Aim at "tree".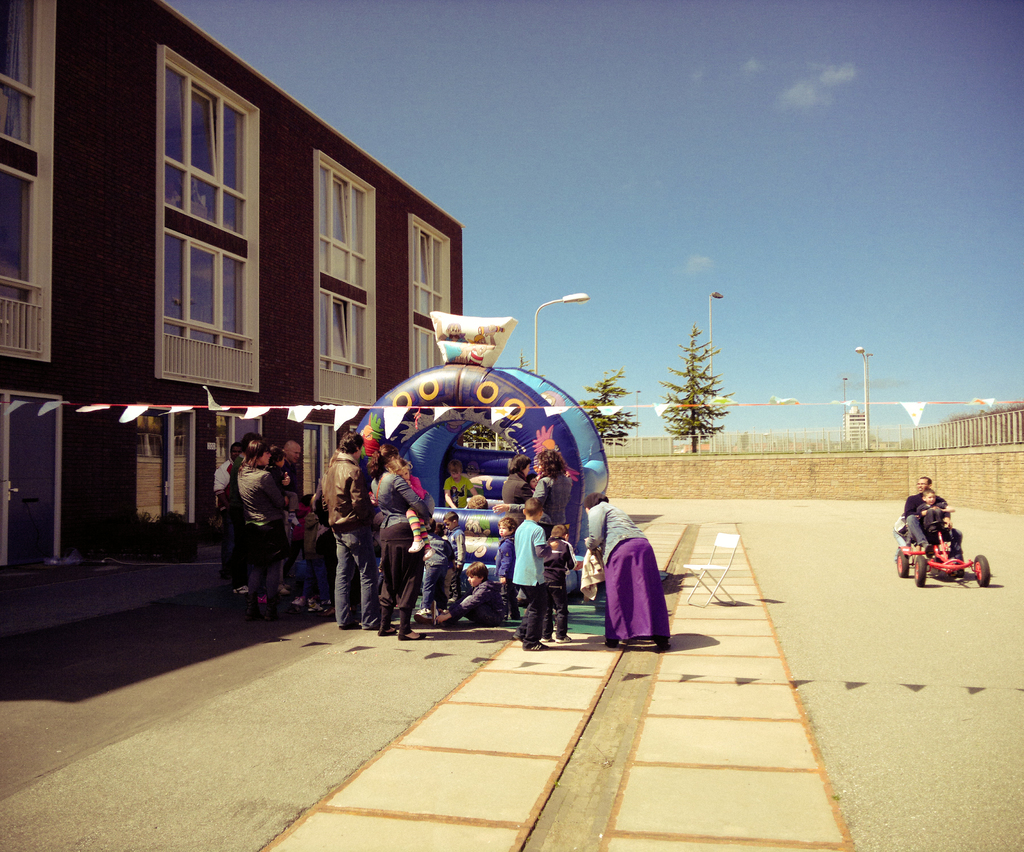
Aimed at pyautogui.locateOnScreen(580, 371, 636, 456).
